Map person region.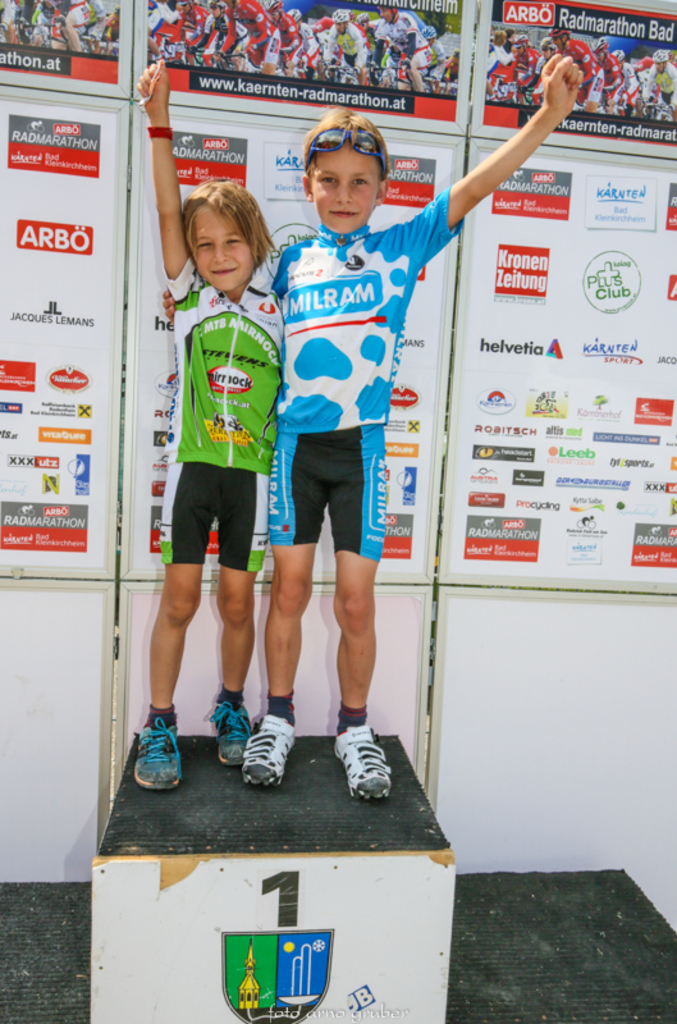
Mapped to 270/47/594/797.
